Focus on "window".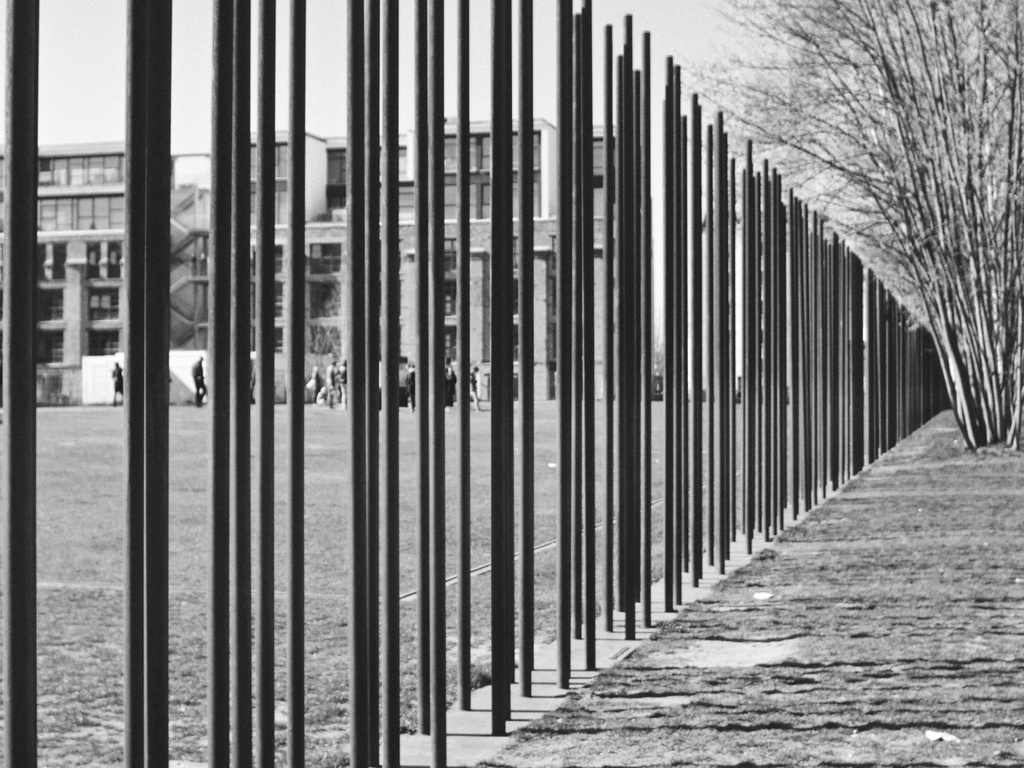
Focused at detection(84, 283, 123, 320).
